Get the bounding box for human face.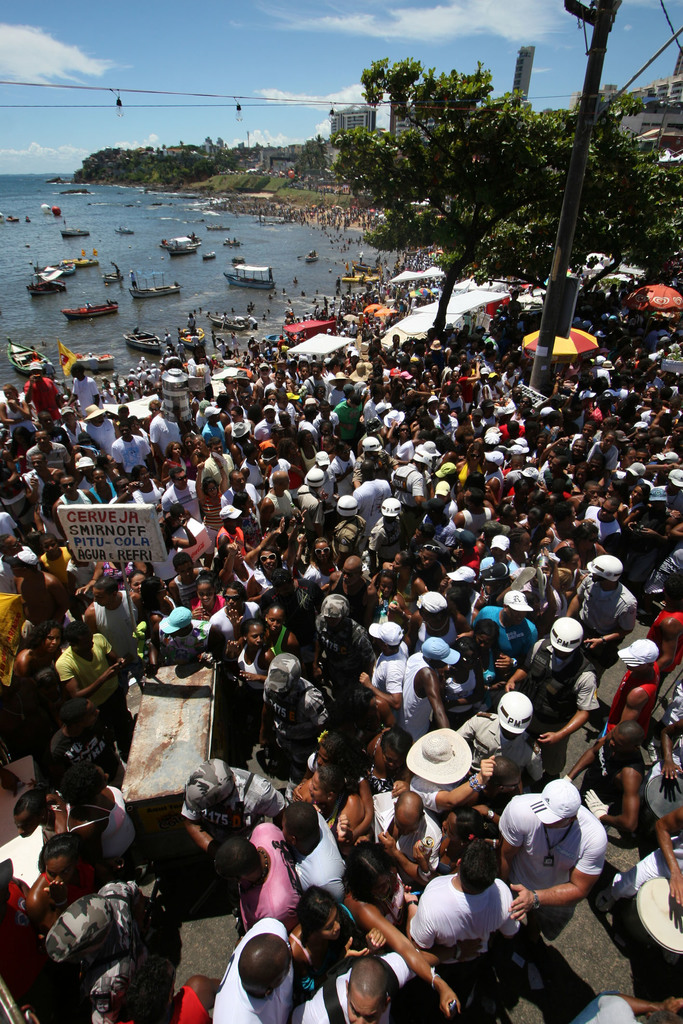
<region>336, 364, 342, 373</region>.
